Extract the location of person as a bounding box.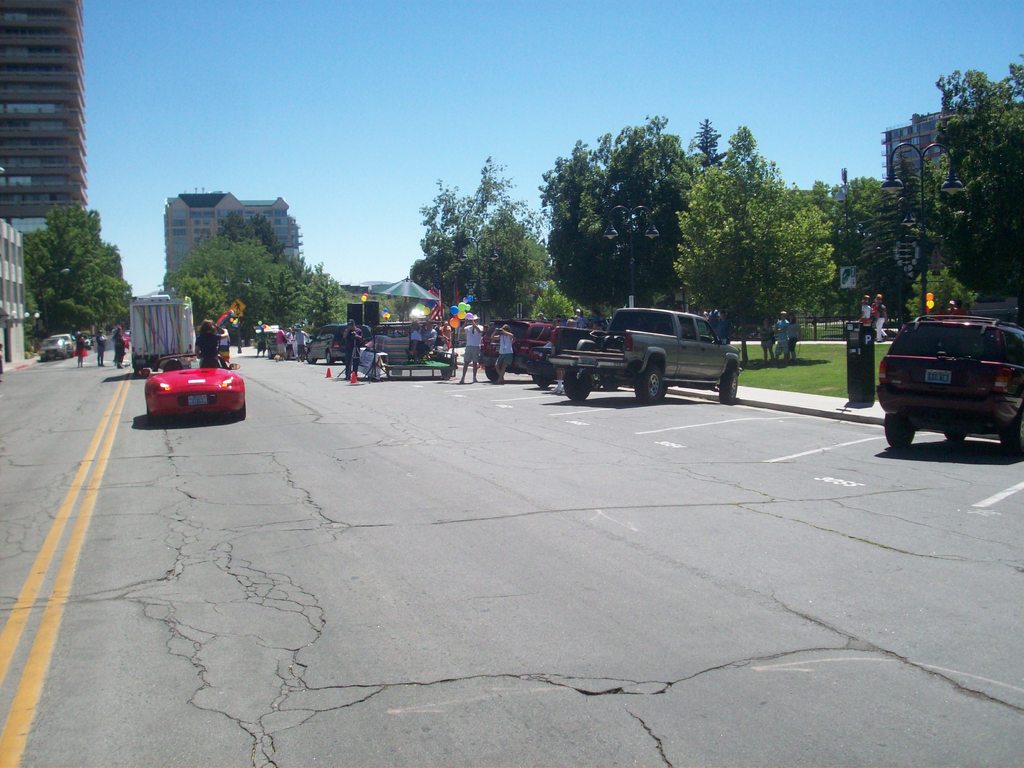
bbox=[408, 321, 424, 337].
